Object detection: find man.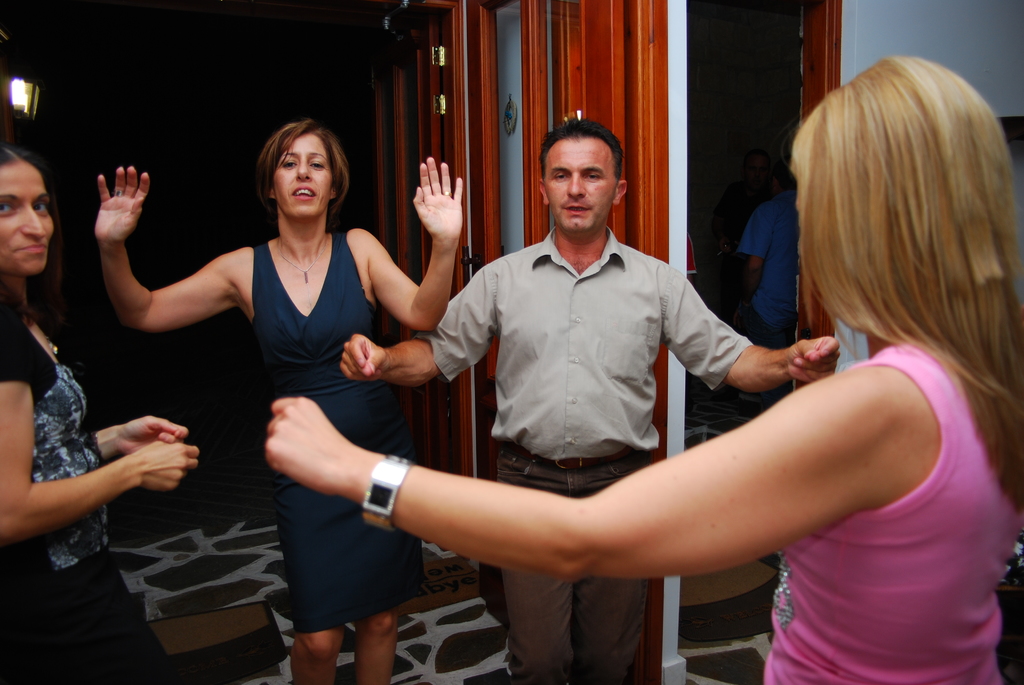
detection(410, 125, 790, 537).
